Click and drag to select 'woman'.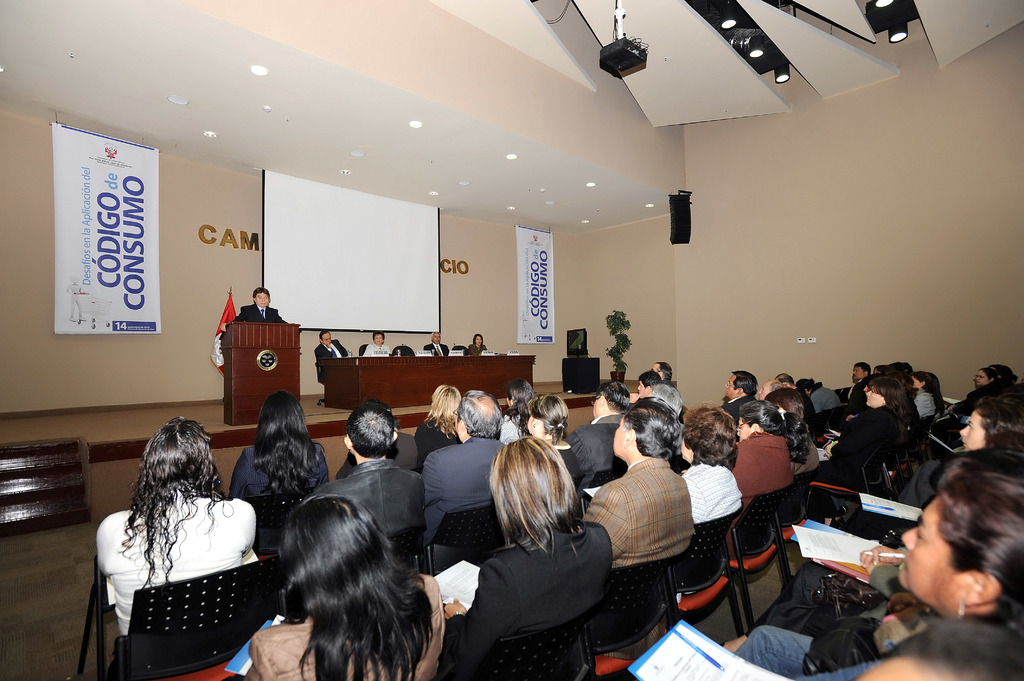
Selection: detection(728, 402, 797, 501).
